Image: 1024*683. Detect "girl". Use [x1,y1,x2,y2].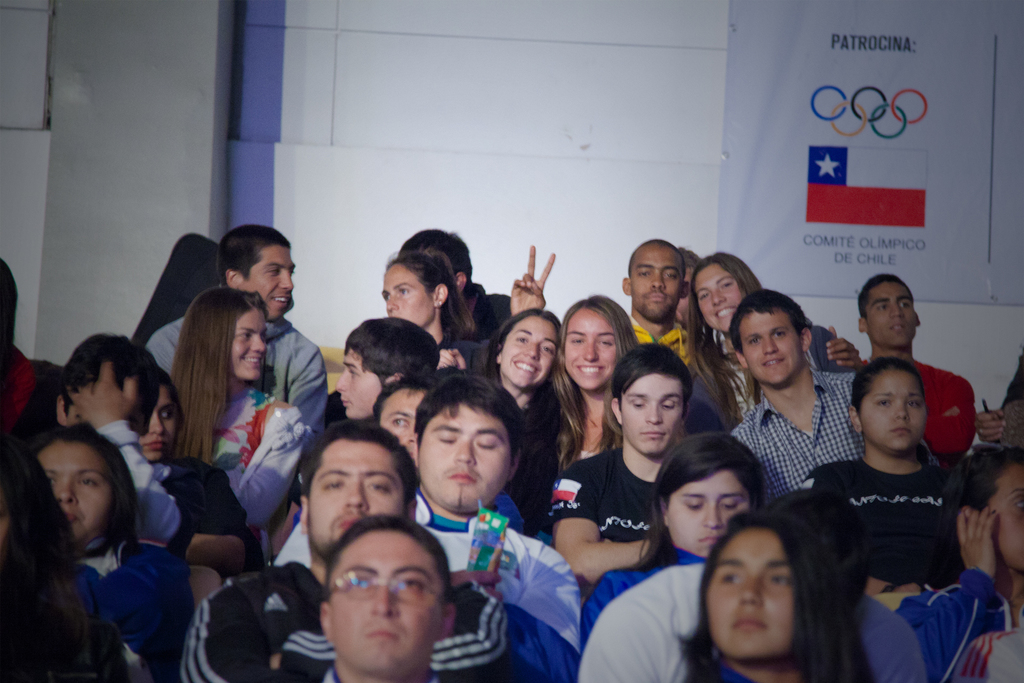
[165,285,303,563].
